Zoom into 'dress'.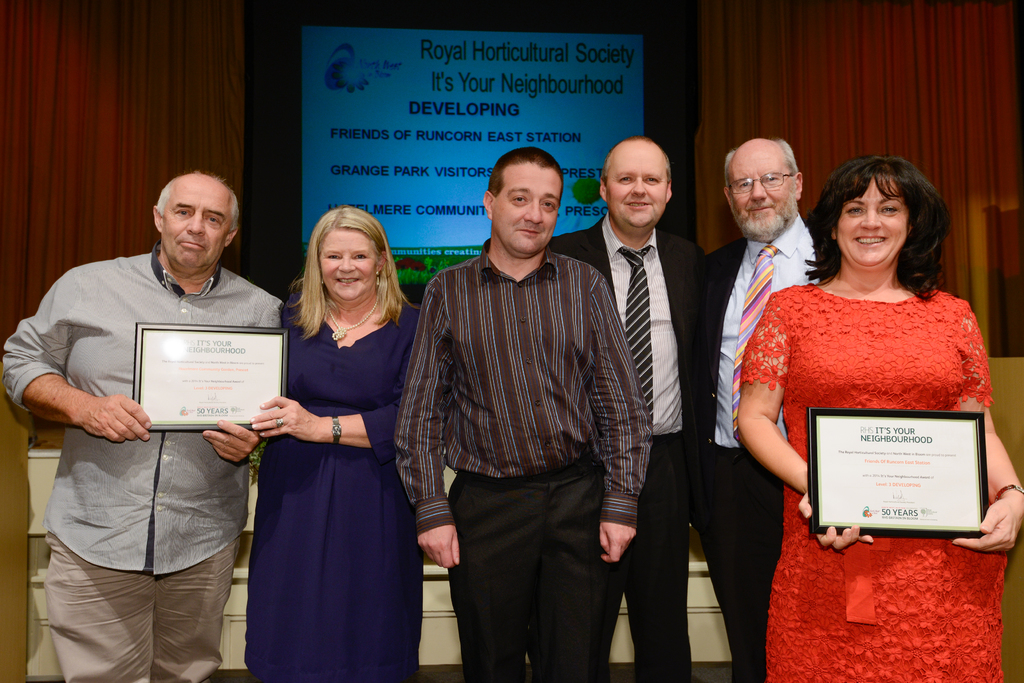
Zoom target: {"left": 241, "top": 304, "right": 422, "bottom": 682}.
